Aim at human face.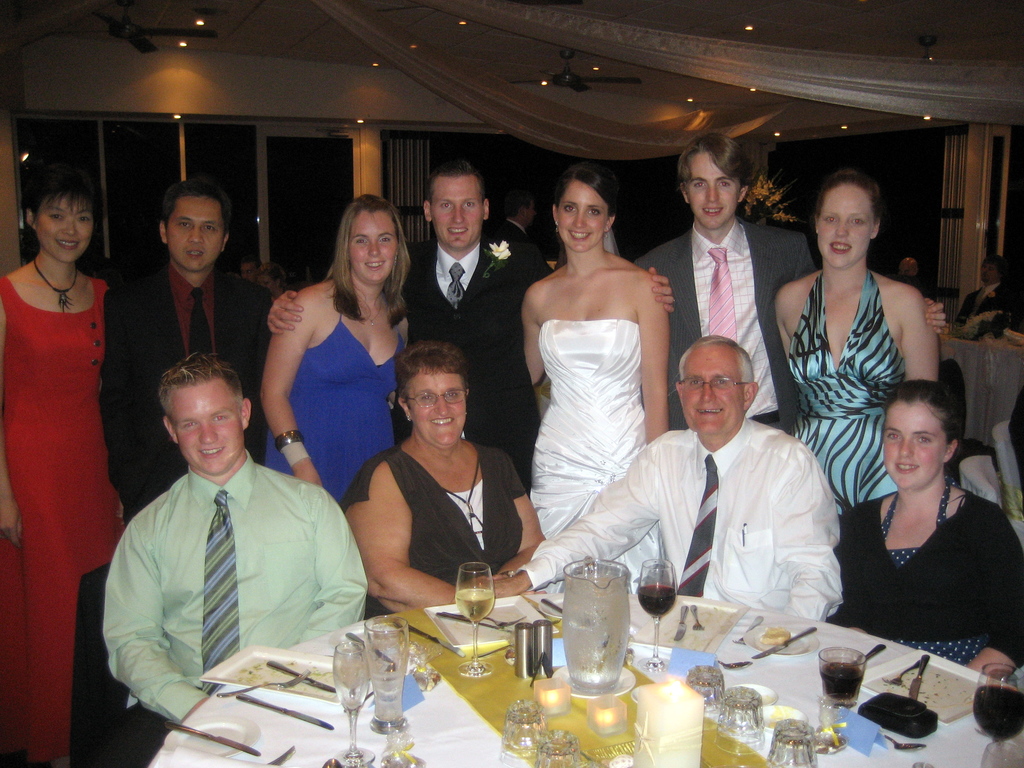
Aimed at bbox=[433, 177, 483, 252].
